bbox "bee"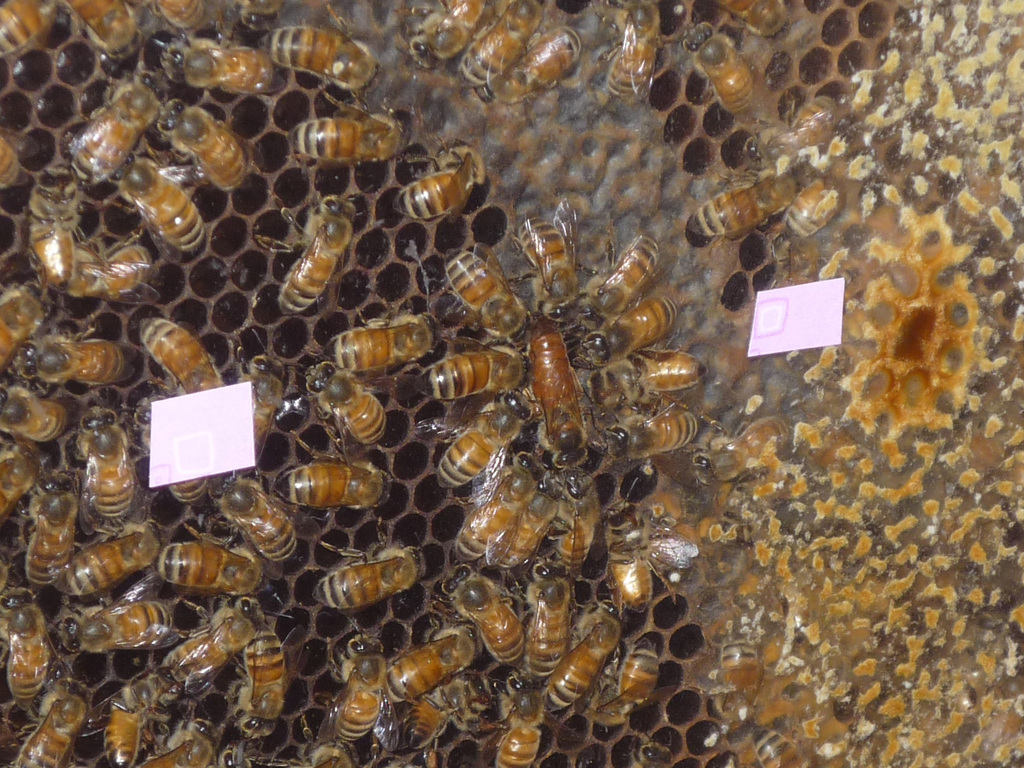
l=154, t=0, r=200, b=32
